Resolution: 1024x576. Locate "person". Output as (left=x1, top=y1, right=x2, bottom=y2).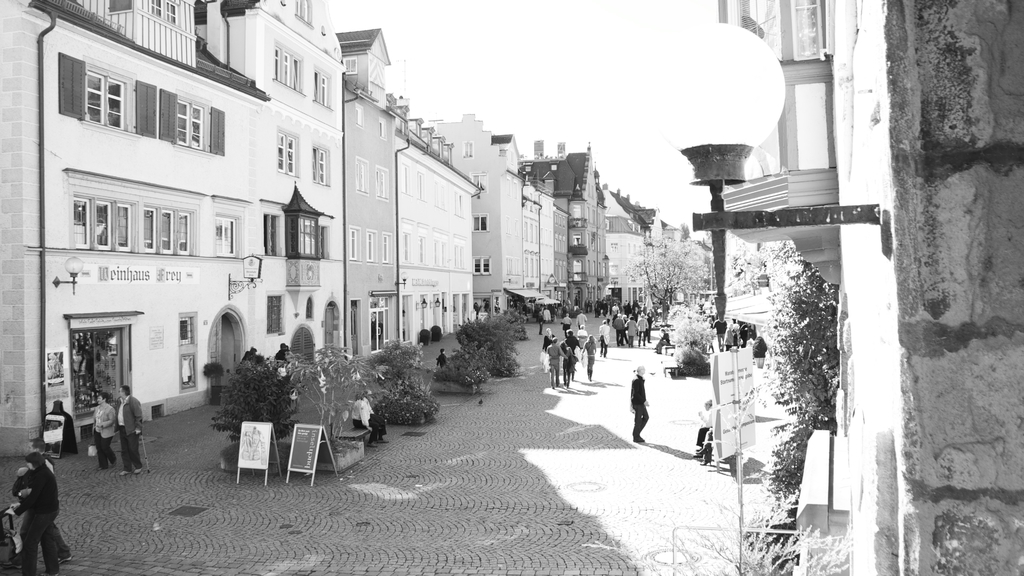
(left=561, top=344, right=572, bottom=392).
